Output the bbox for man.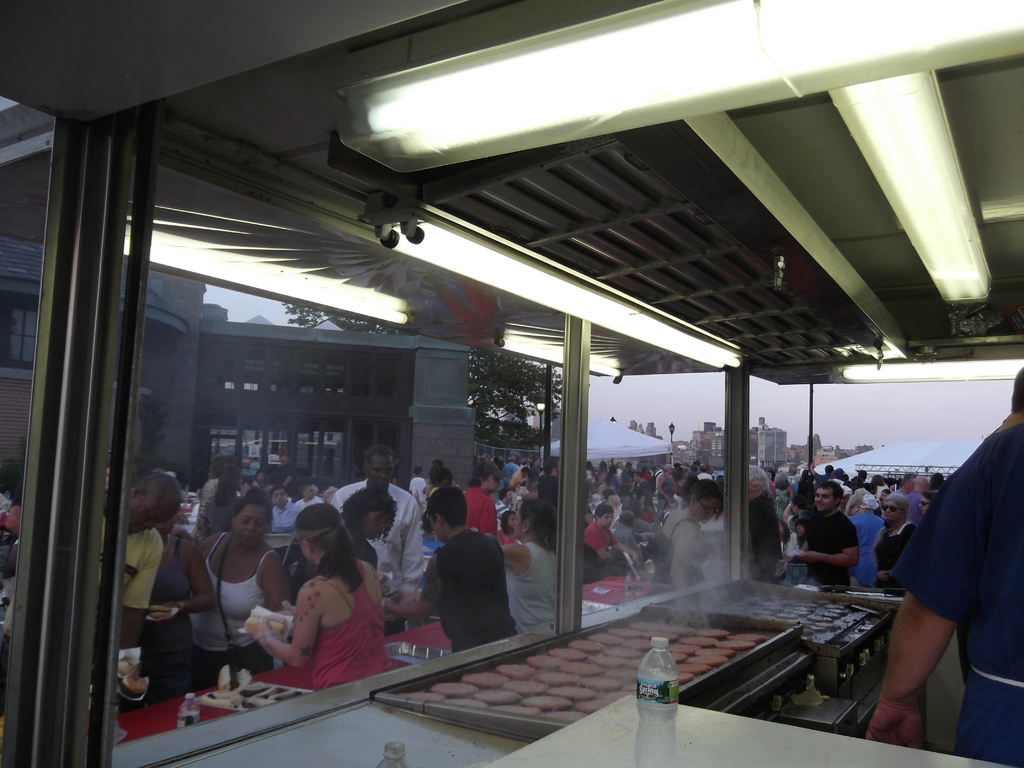
<bbox>272, 484, 303, 544</bbox>.
